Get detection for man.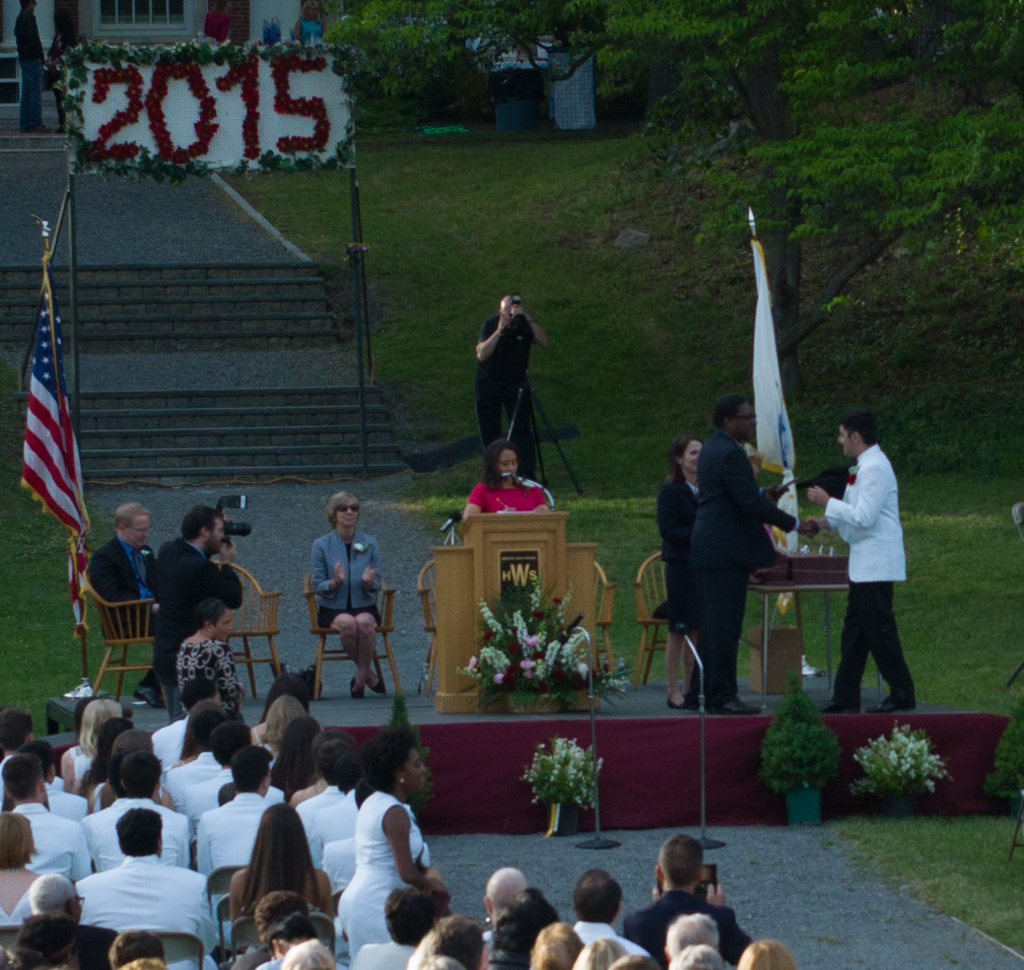
Detection: left=77, top=749, right=209, bottom=889.
